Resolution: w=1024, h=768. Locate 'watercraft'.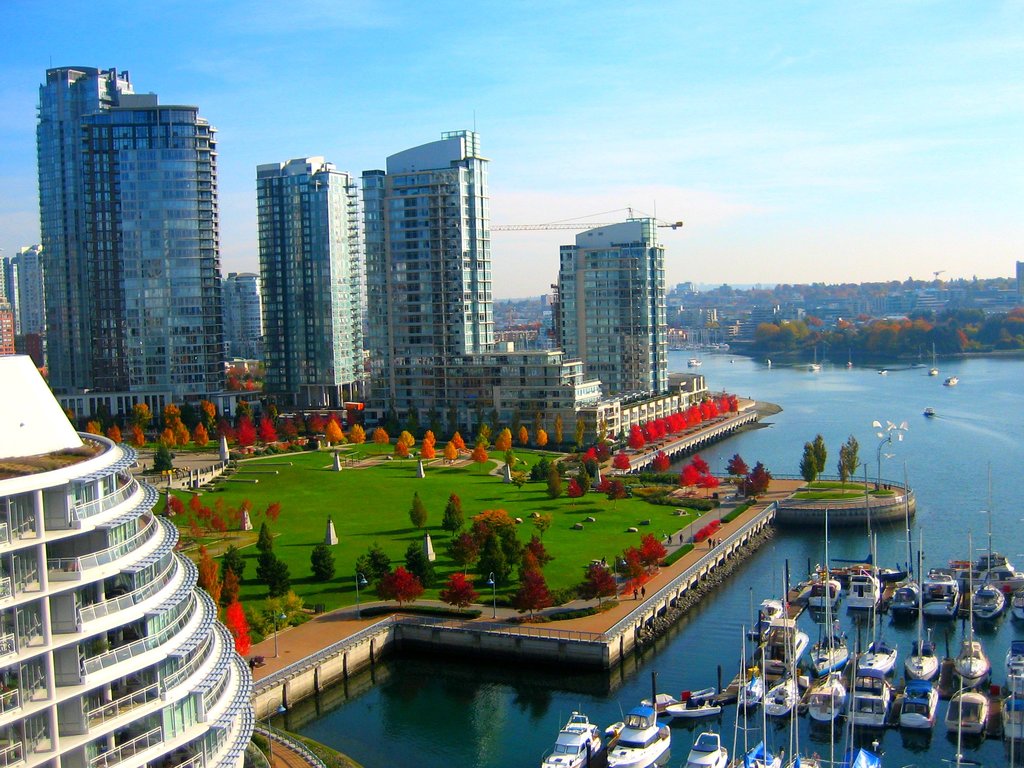
left=751, top=623, right=805, bottom=684.
